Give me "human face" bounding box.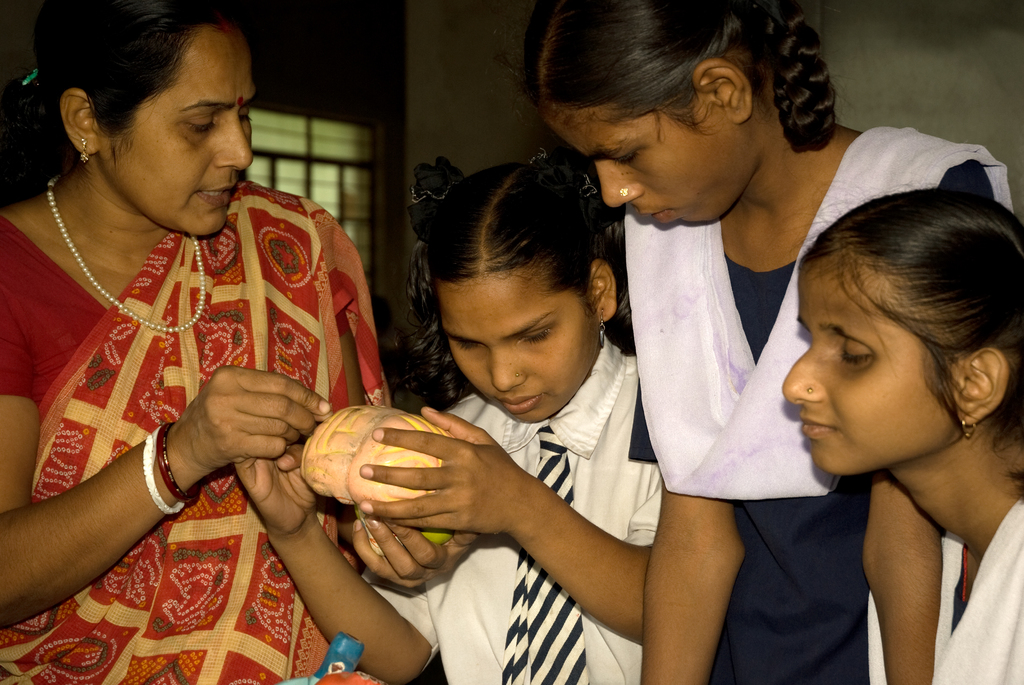
pyautogui.locateOnScreen(99, 29, 255, 237).
